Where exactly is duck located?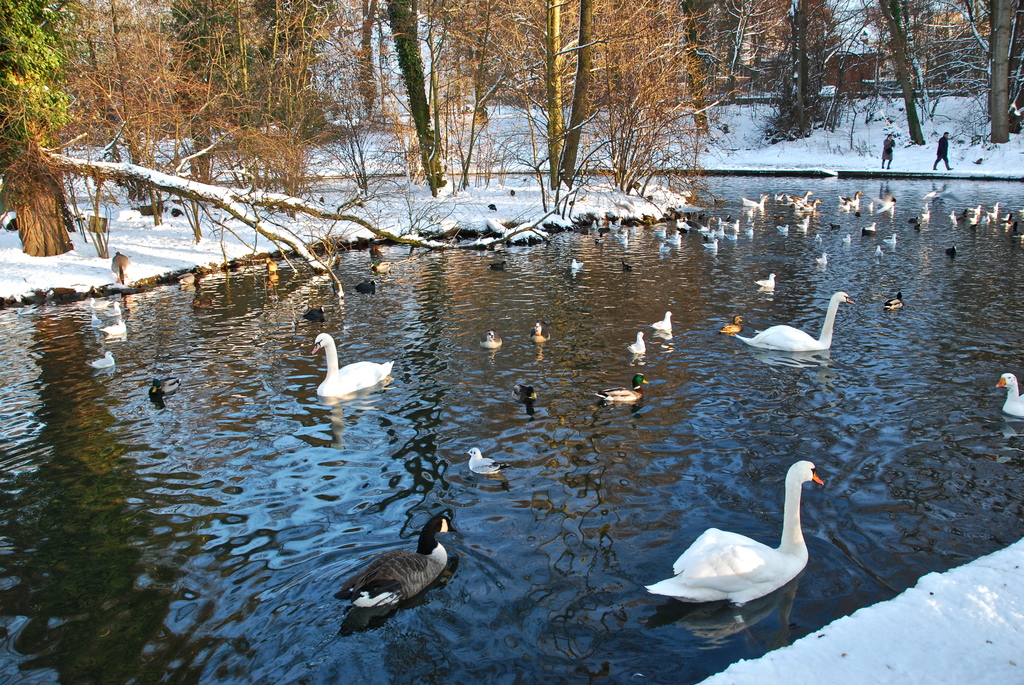
Its bounding box is bbox=(743, 282, 854, 361).
